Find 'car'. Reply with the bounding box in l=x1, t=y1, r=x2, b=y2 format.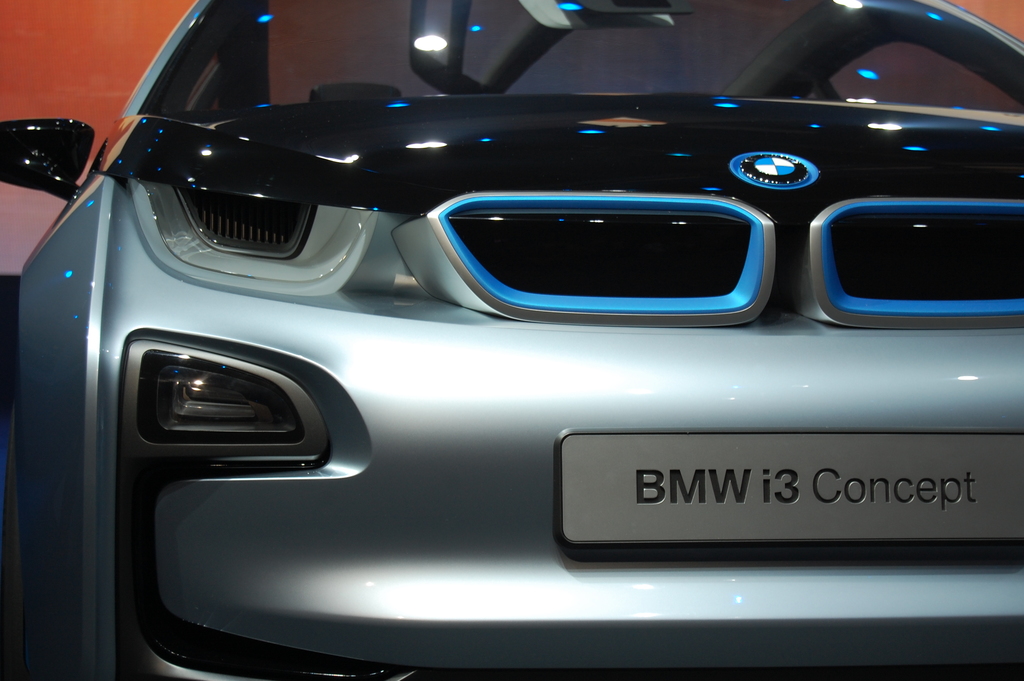
l=55, t=16, r=991, b=673.
